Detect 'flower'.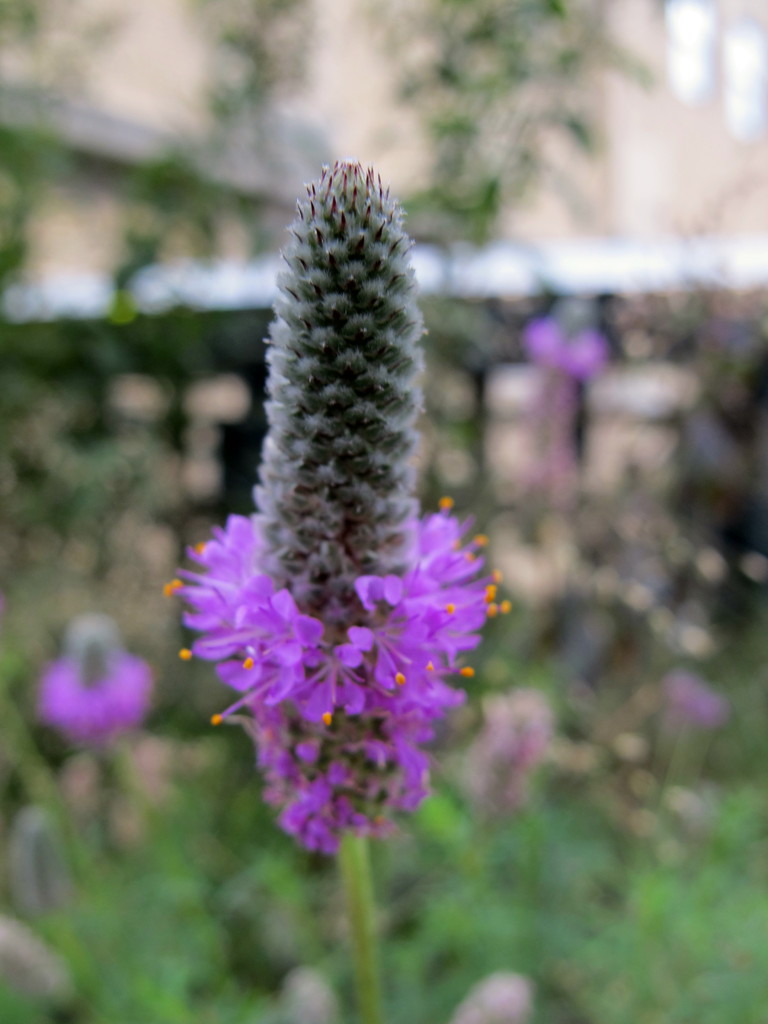
Detected at x1=166 y1=157 x2=510 y2=849.
